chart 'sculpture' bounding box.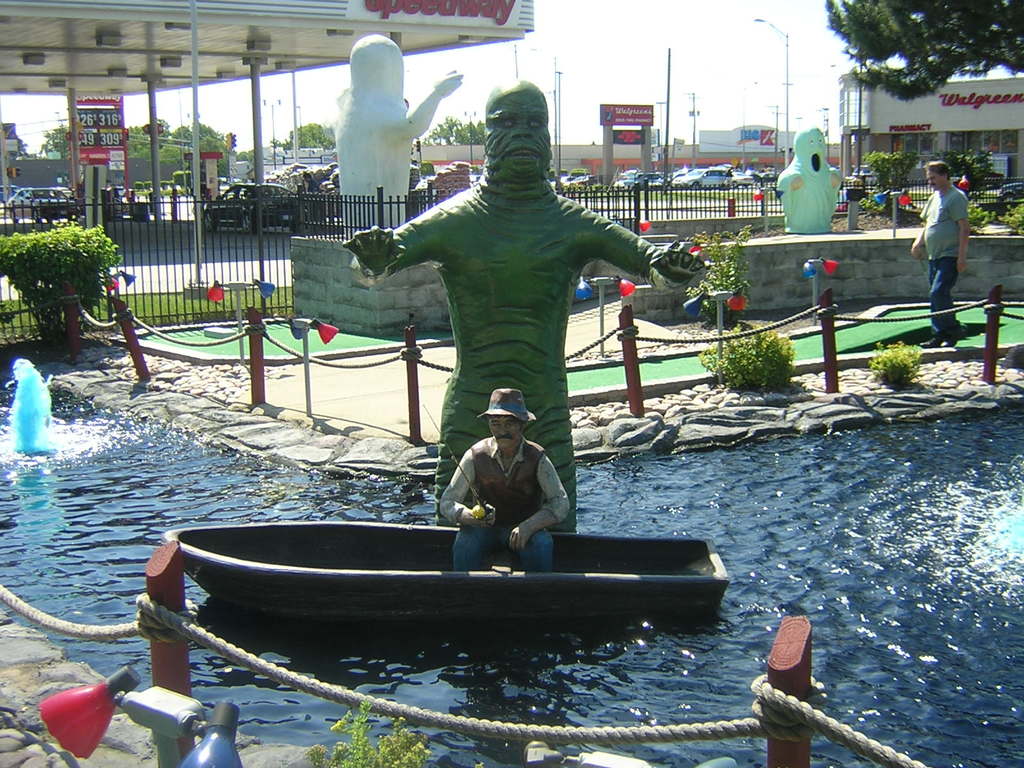
Charted: box(776, 125, 845, 234).
